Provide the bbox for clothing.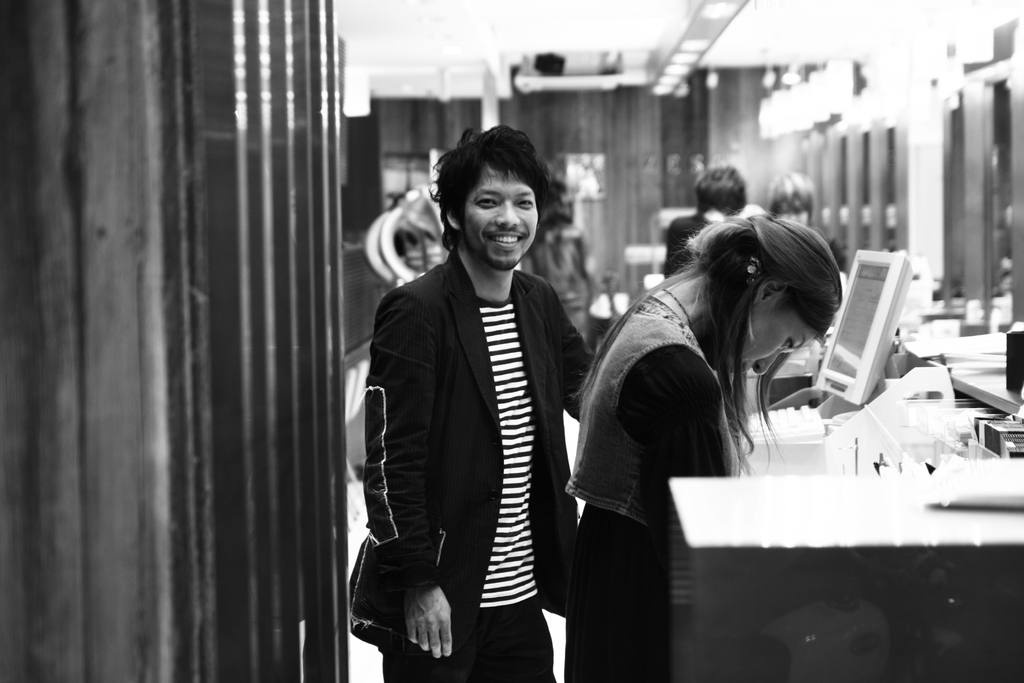
region(565, 292, 736, 681).
